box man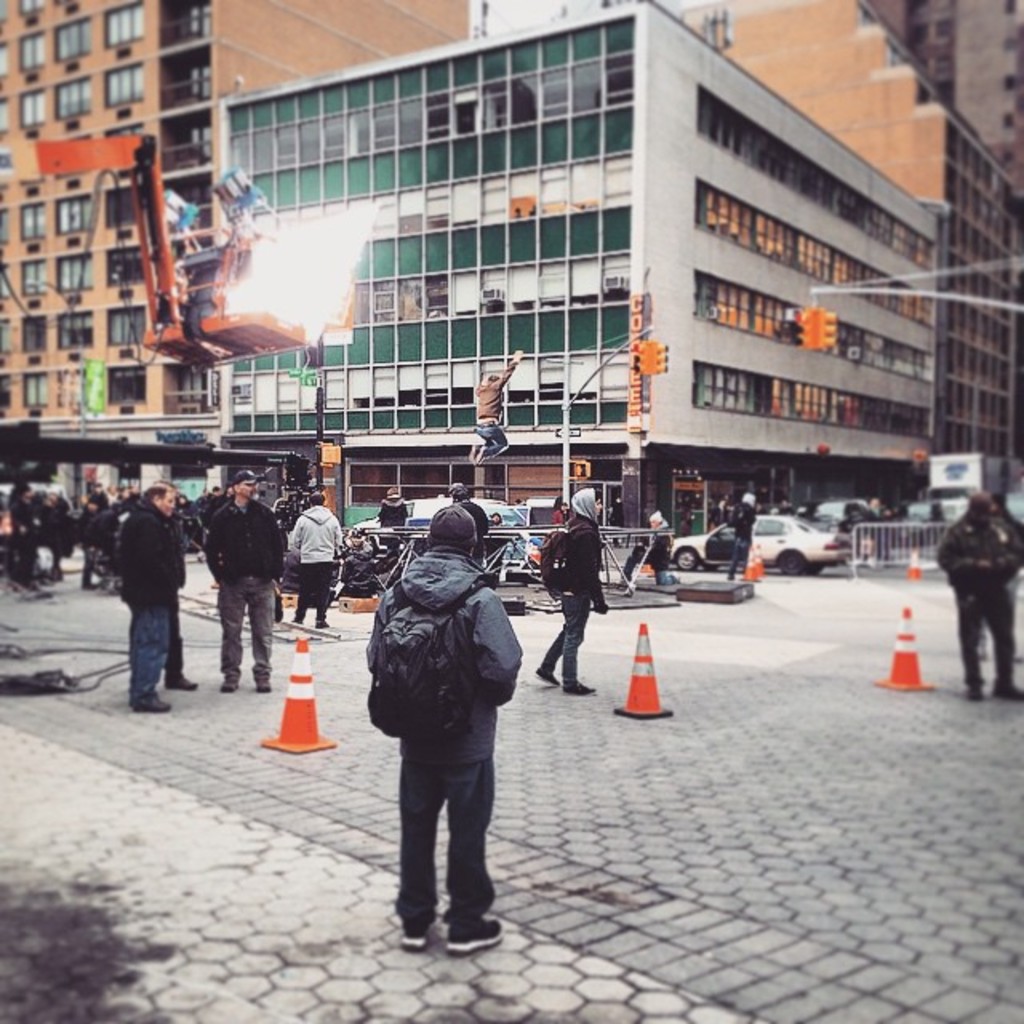
bbox(202, 464, 283, 696)
